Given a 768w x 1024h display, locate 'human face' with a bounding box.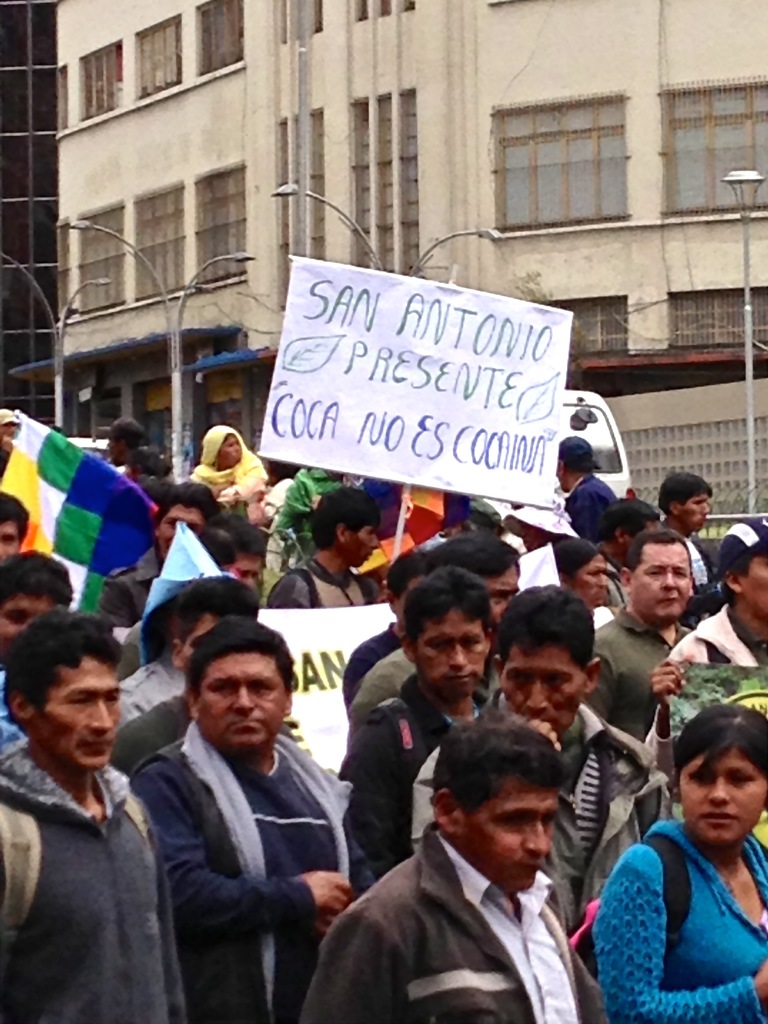
Located: select_region(484, 560, 518, 616).
